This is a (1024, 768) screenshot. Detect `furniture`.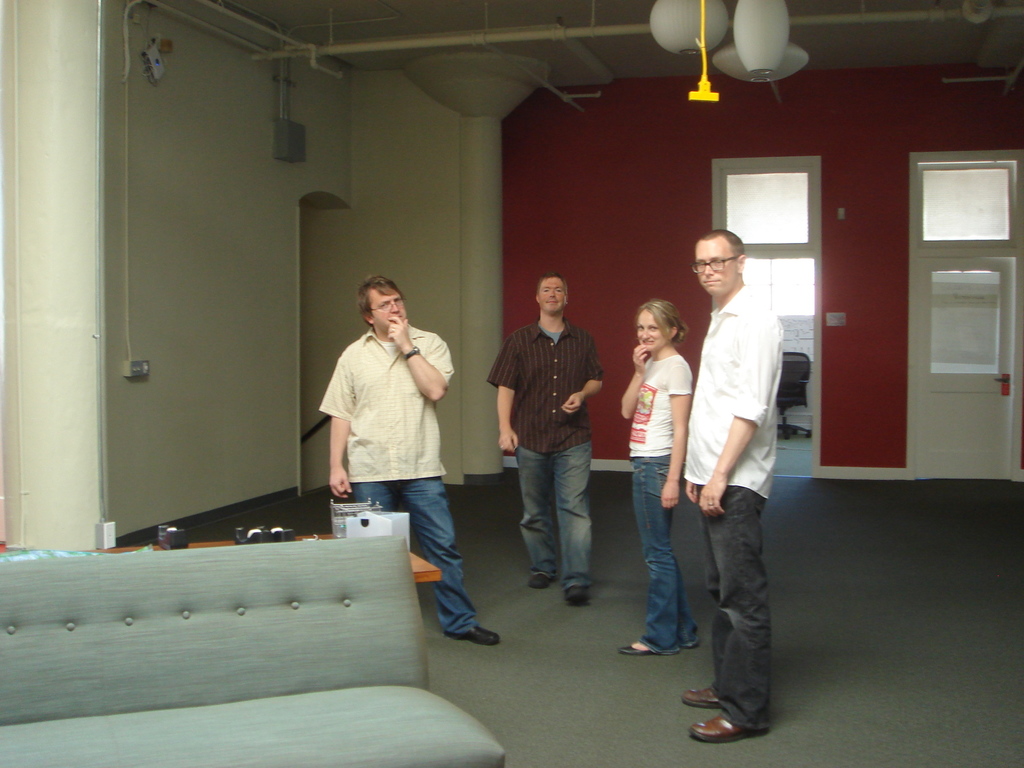
0:536:509:767.
